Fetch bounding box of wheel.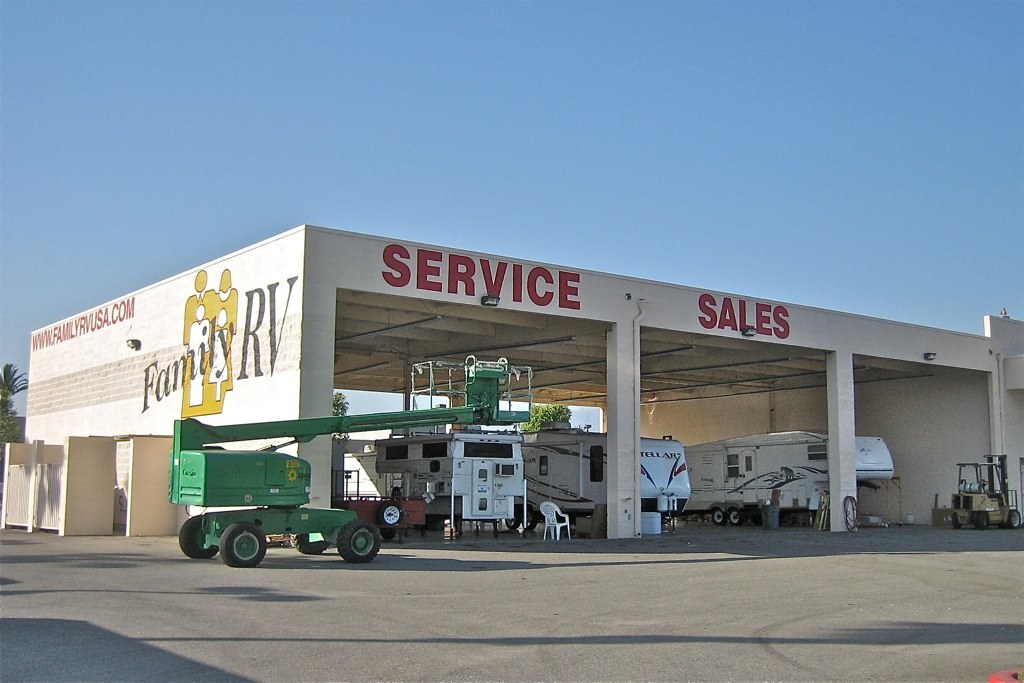
Bbox: pyautogui.locateOnScreen(521, 509, 537, 530).
